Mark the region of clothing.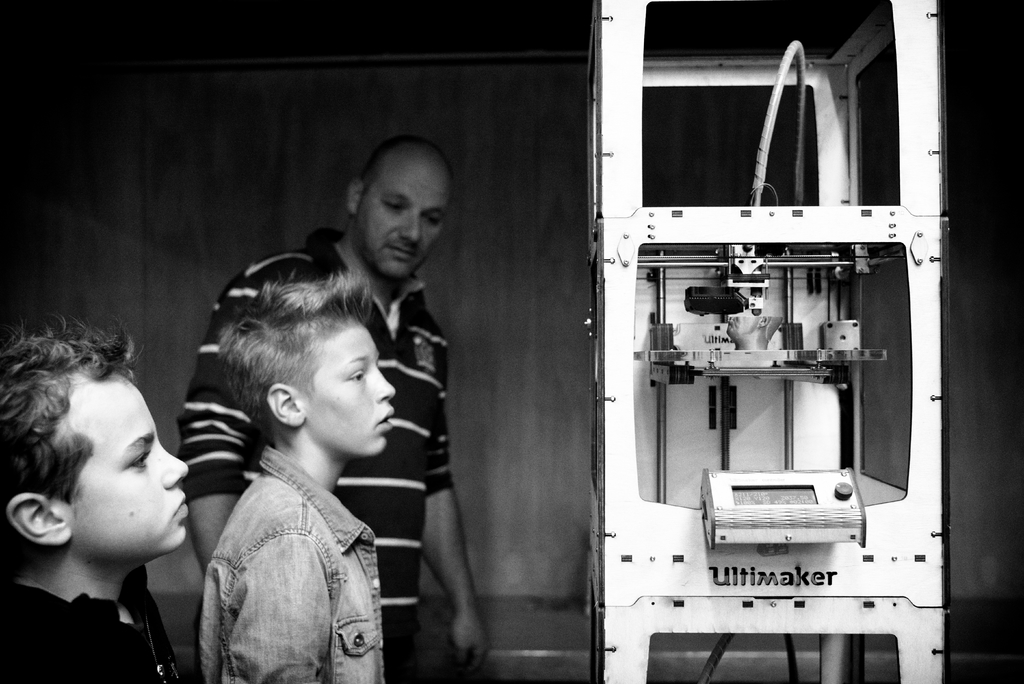
Region: x1=1, y1=560, x2=174, y2=683.
